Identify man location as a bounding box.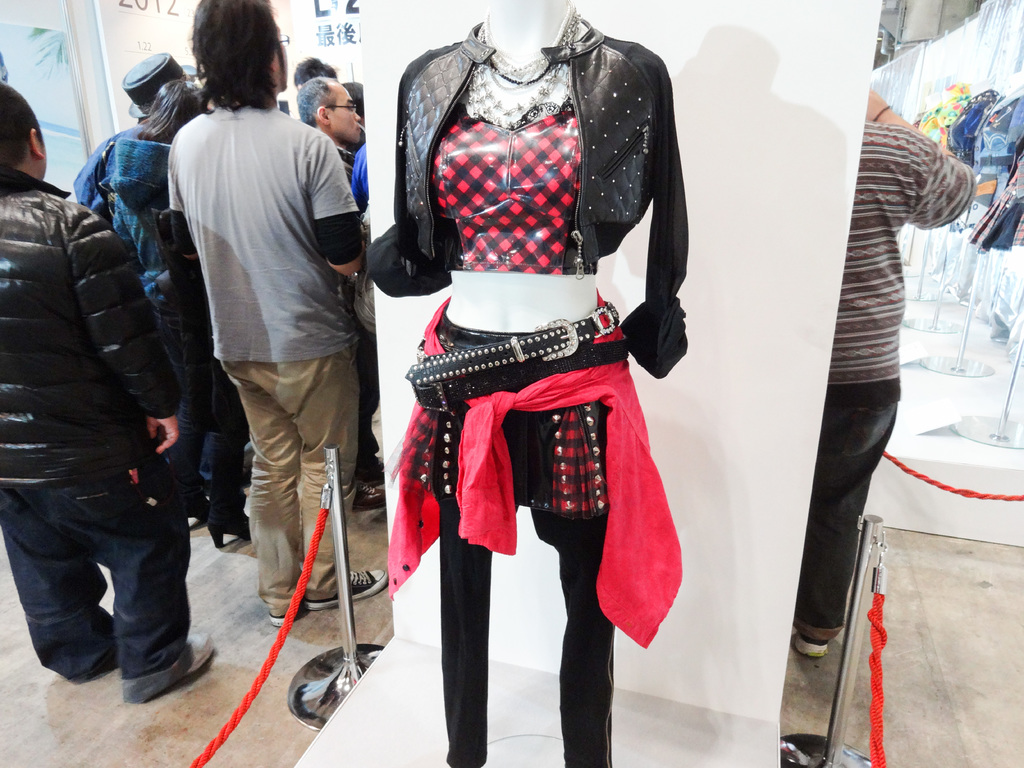
box=[0, 77, 219, 703].
